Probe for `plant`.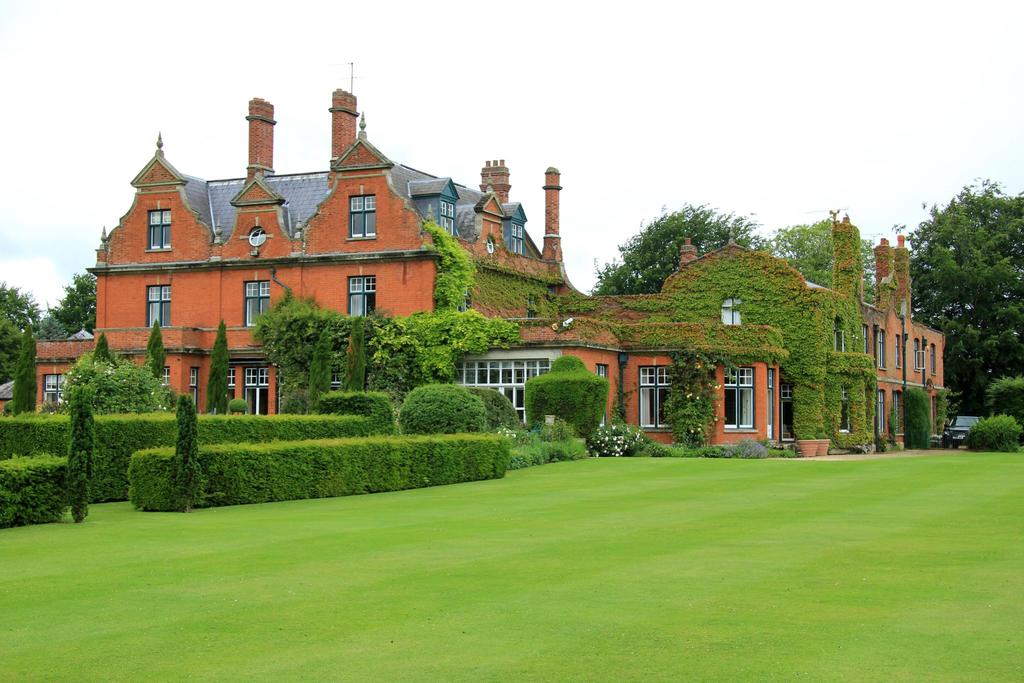
Probe result: region(960, 409, 1023, 459).
